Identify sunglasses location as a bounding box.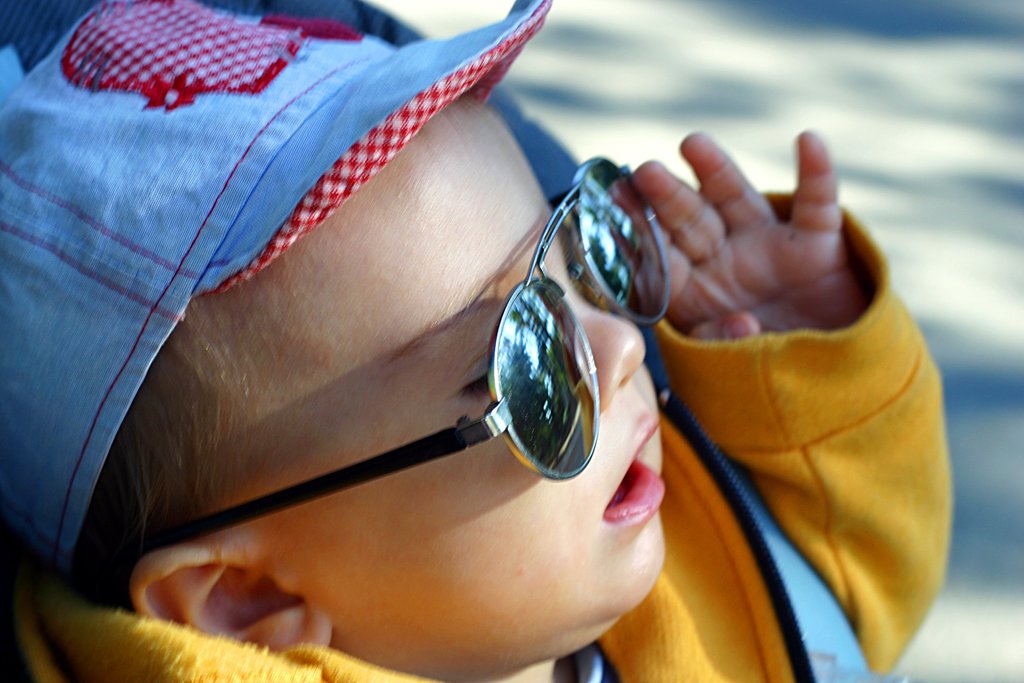
(x1=143, y1=151, x2=670, y2=548).
